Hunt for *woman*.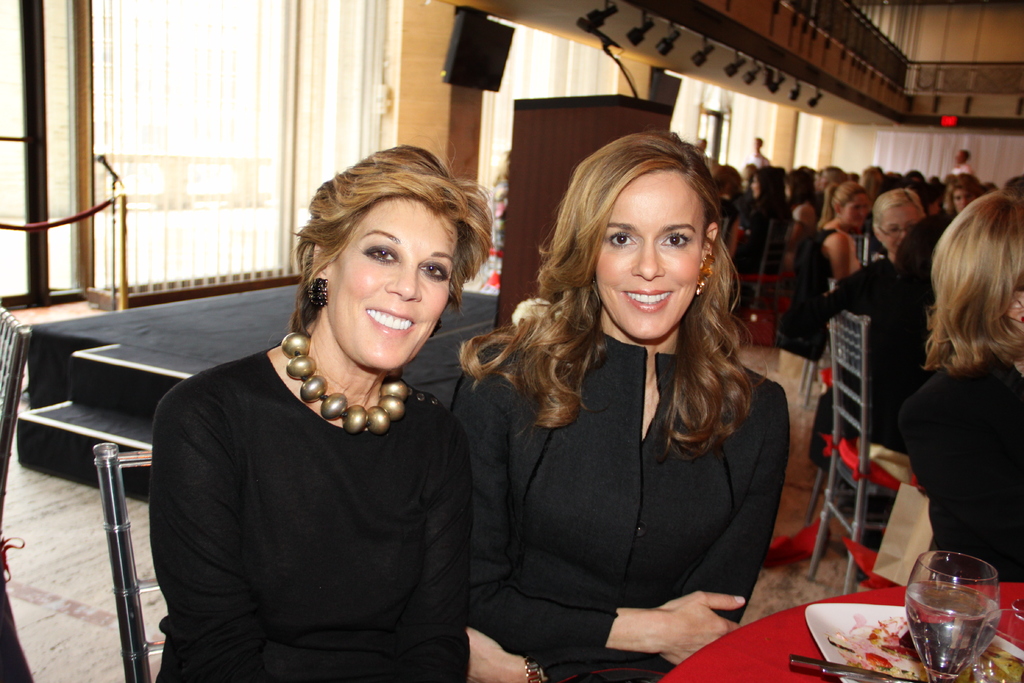
Hunted down at pyautogui.locateOnScreen(899, 192, 1023, 583).
